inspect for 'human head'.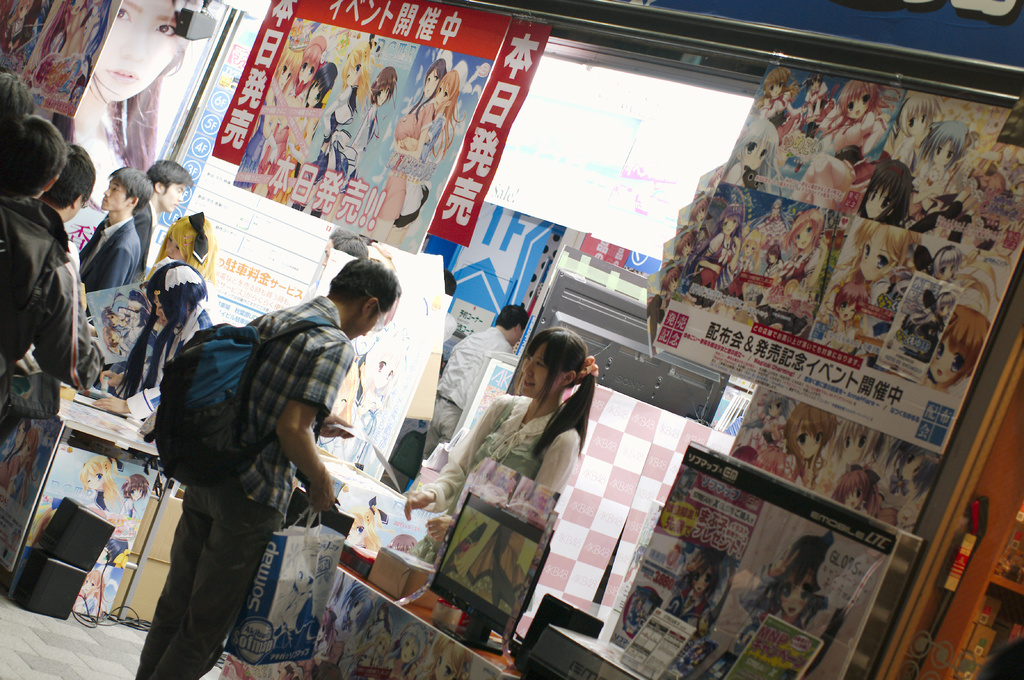
Inspection: box(931, 304, 991, 384).
